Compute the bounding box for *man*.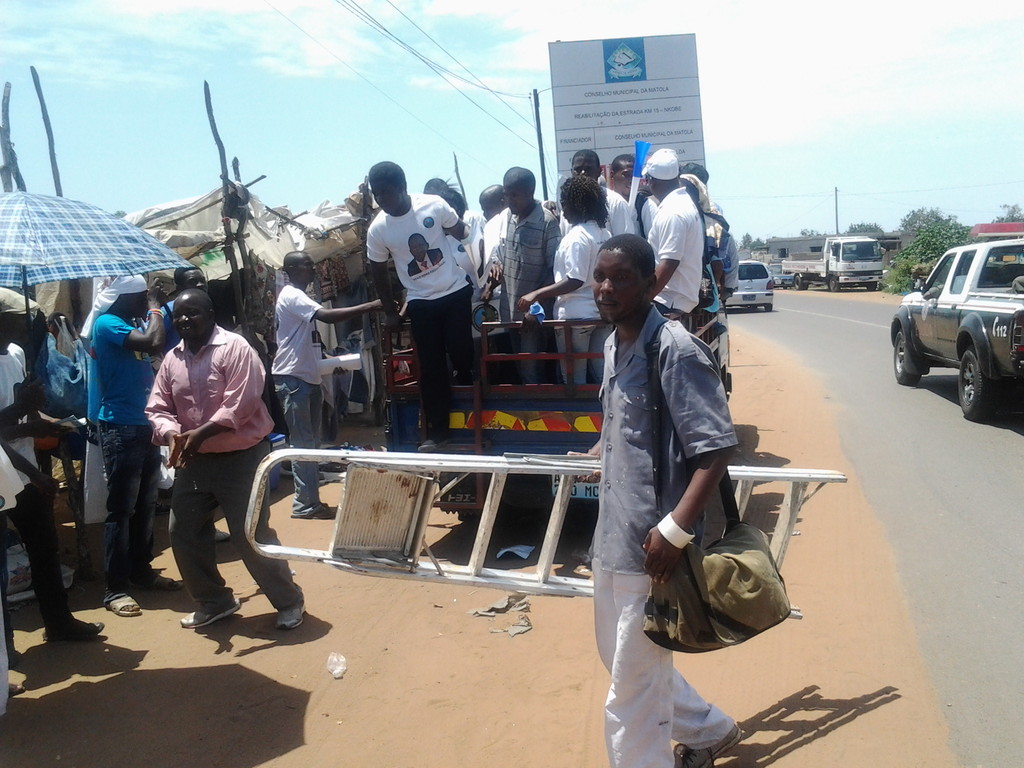
locate(271, 252, 386, 516).
